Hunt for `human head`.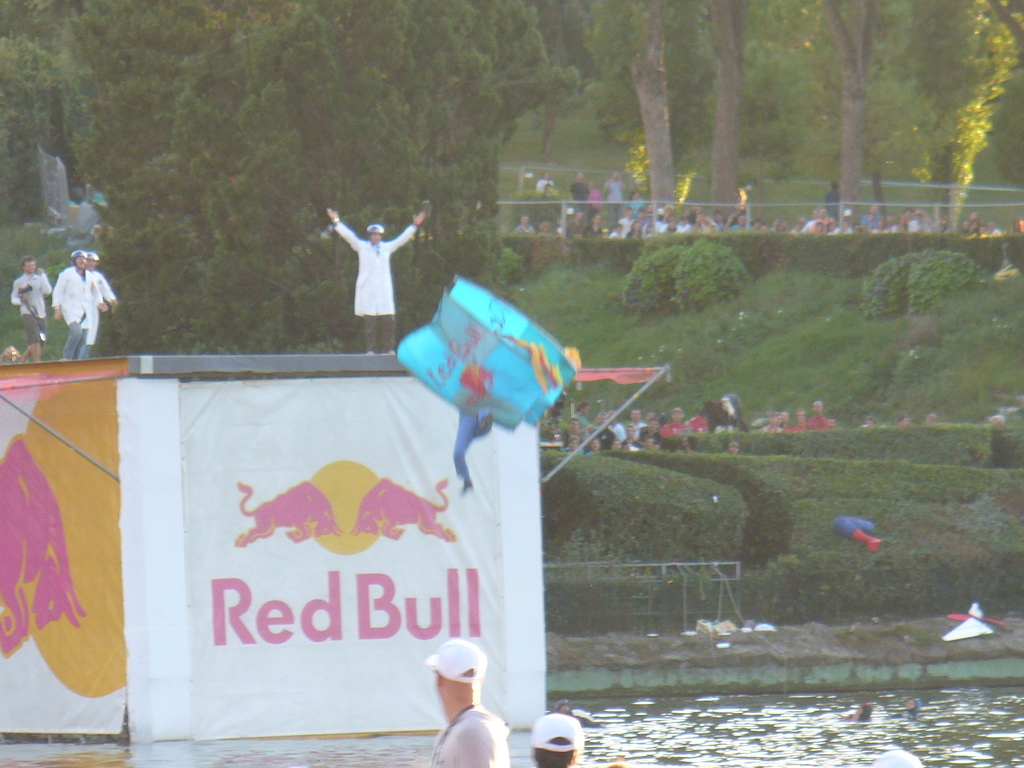
Hunted down at <region>904, 698, 921, 710</region>.
